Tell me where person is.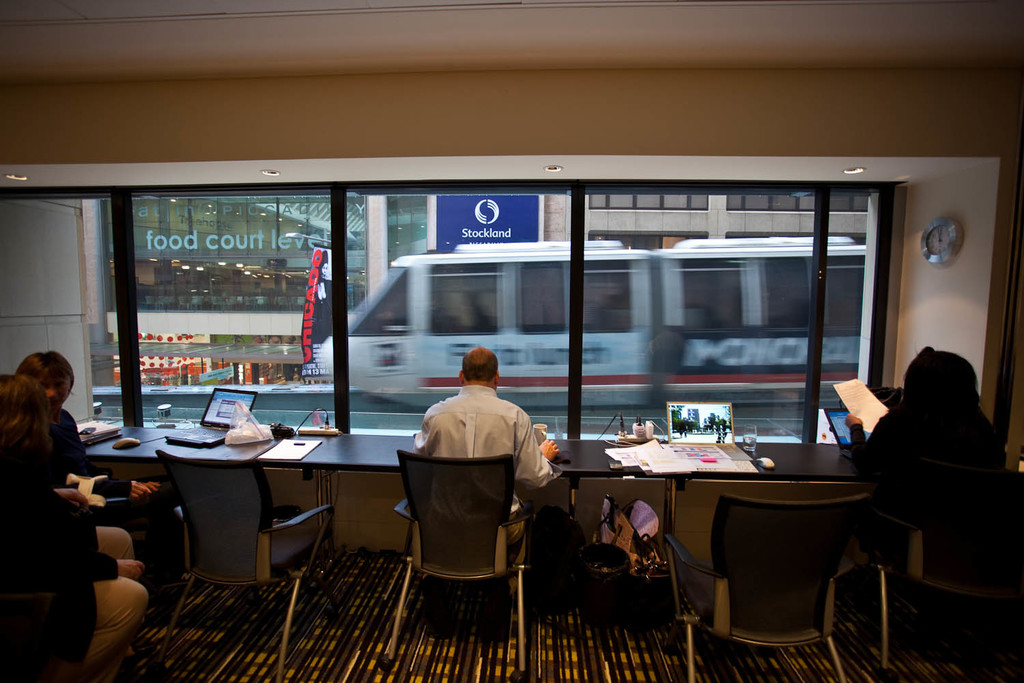
person is at box=[0, 370, 154, 682].
